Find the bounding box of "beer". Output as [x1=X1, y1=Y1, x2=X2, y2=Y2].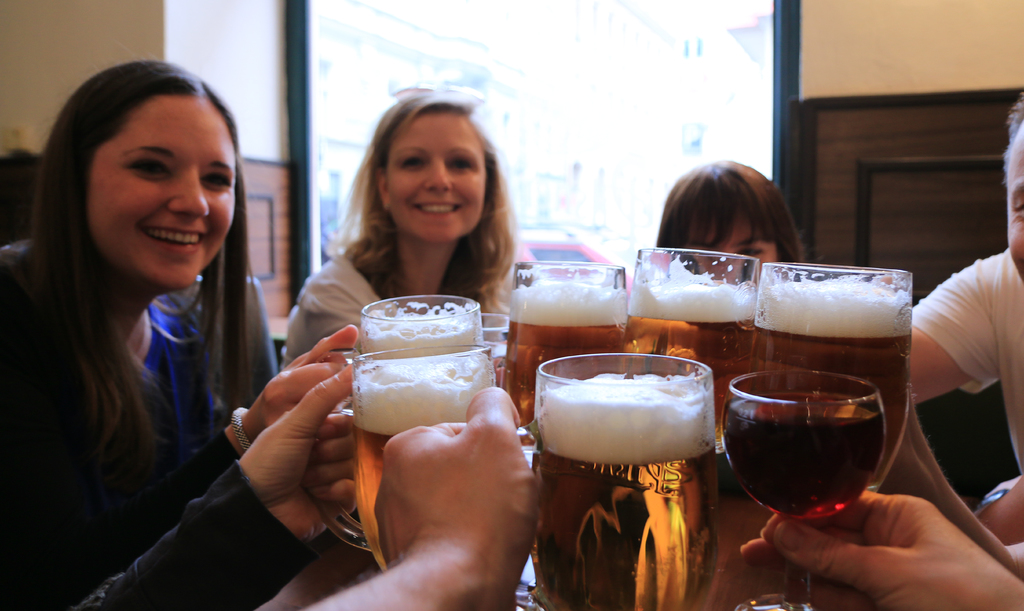
[x1=481, y1=343, x2=504, y2=394].
